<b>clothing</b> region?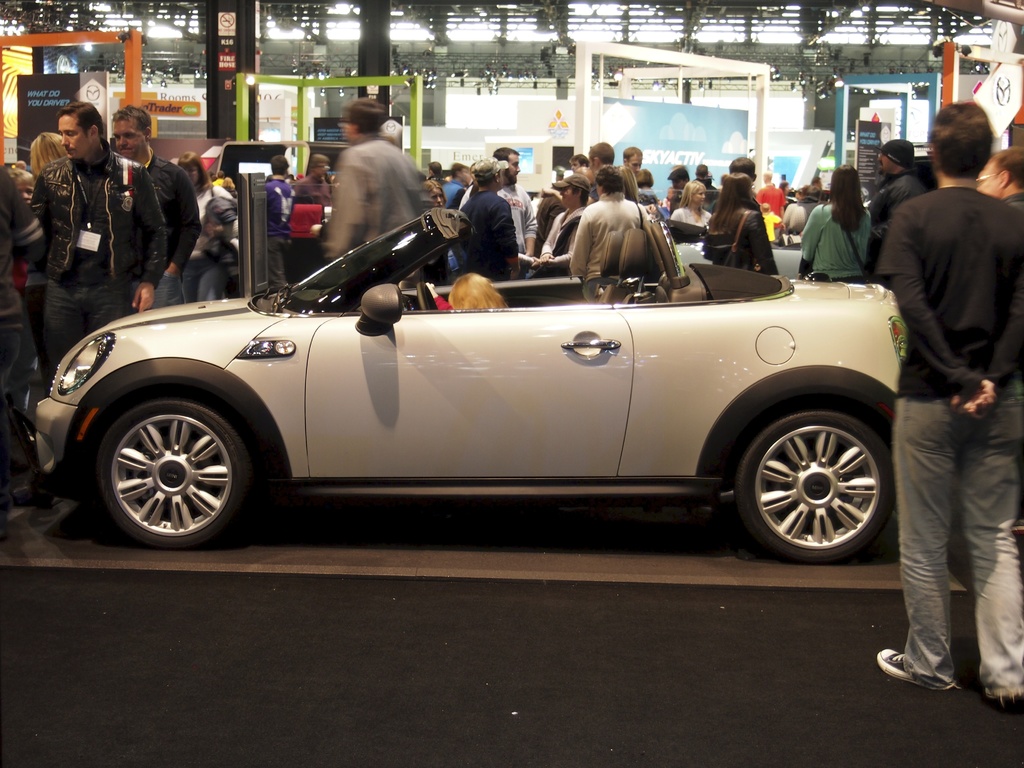
rect(501, 171, 537, 255)
